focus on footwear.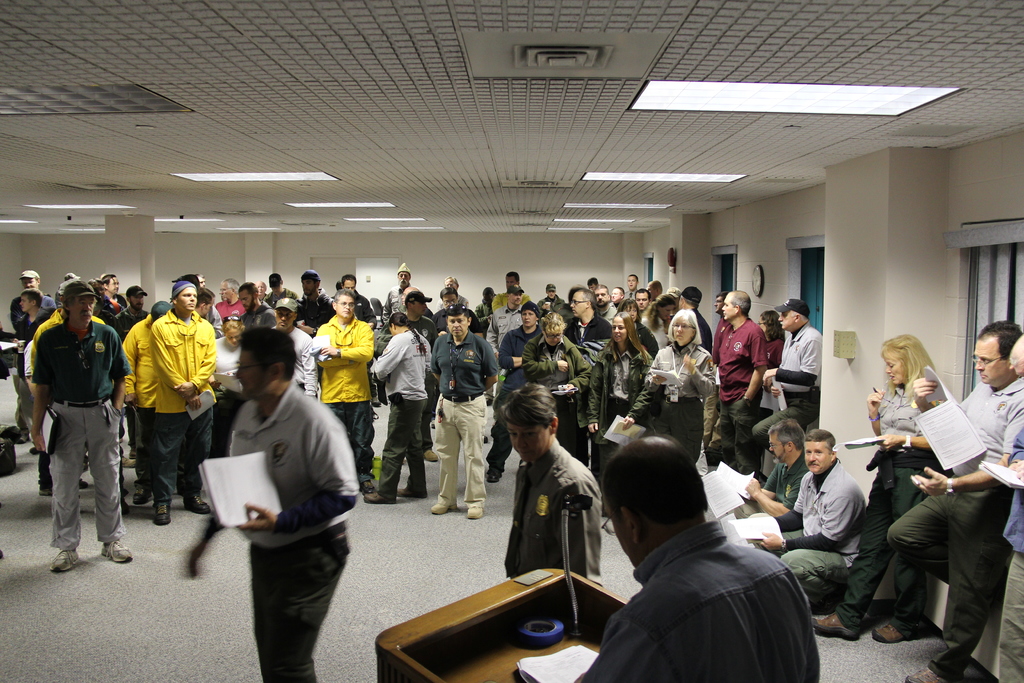
Focused at detection(371, 395, 381, 407).
